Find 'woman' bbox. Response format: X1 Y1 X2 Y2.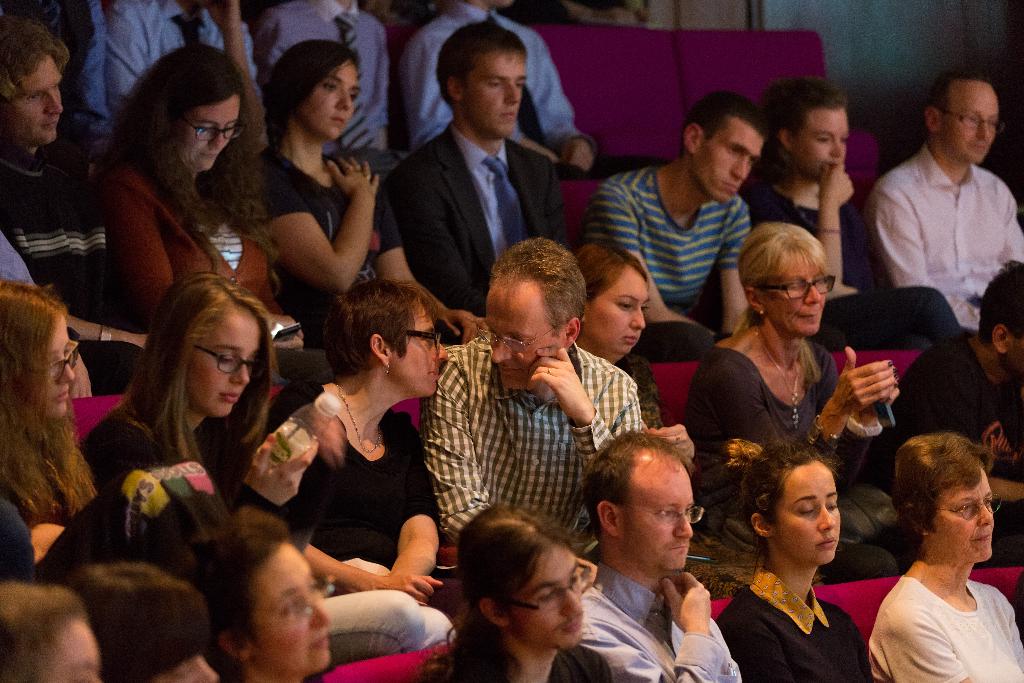
68 268 428 658.
